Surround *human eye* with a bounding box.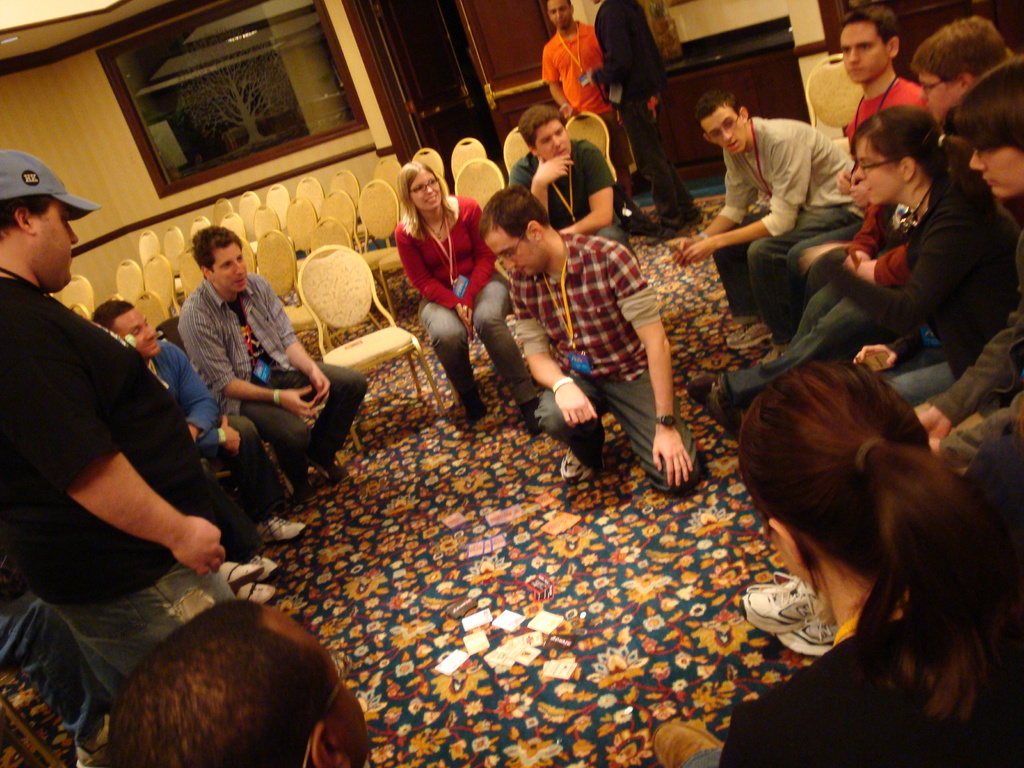
(left=238, top=258, right=246, bottom=263).
